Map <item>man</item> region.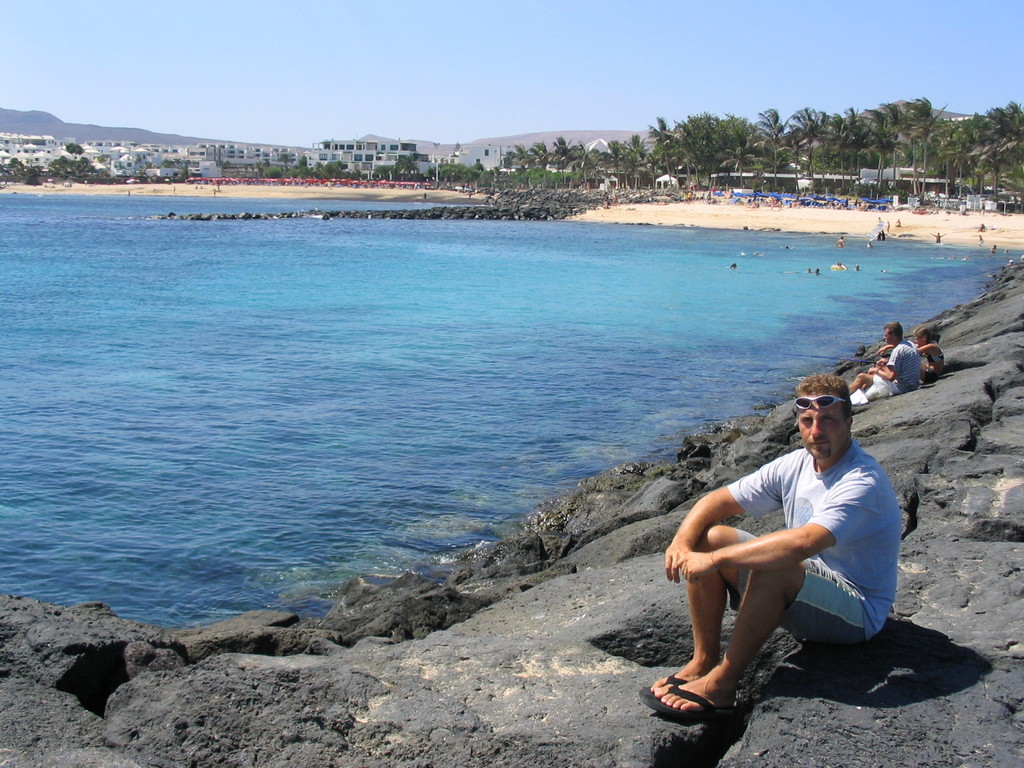
Mapped to l=835, t=236, r=847, b=247.
